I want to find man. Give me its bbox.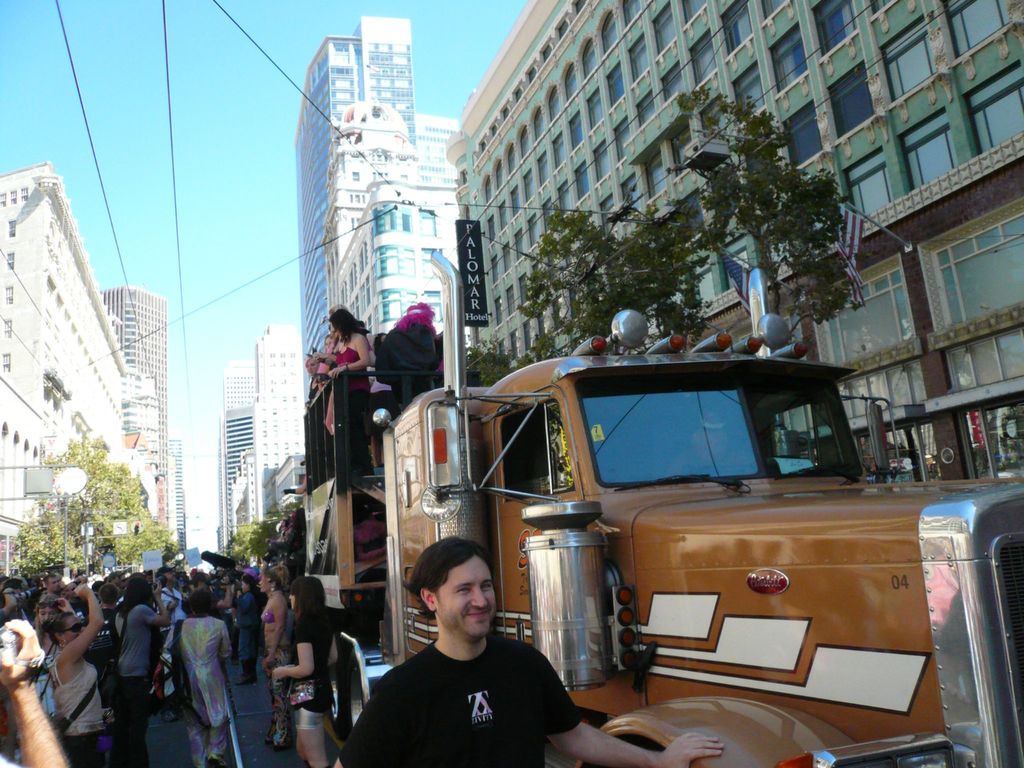
bbox(99, 581, 120, 698).
